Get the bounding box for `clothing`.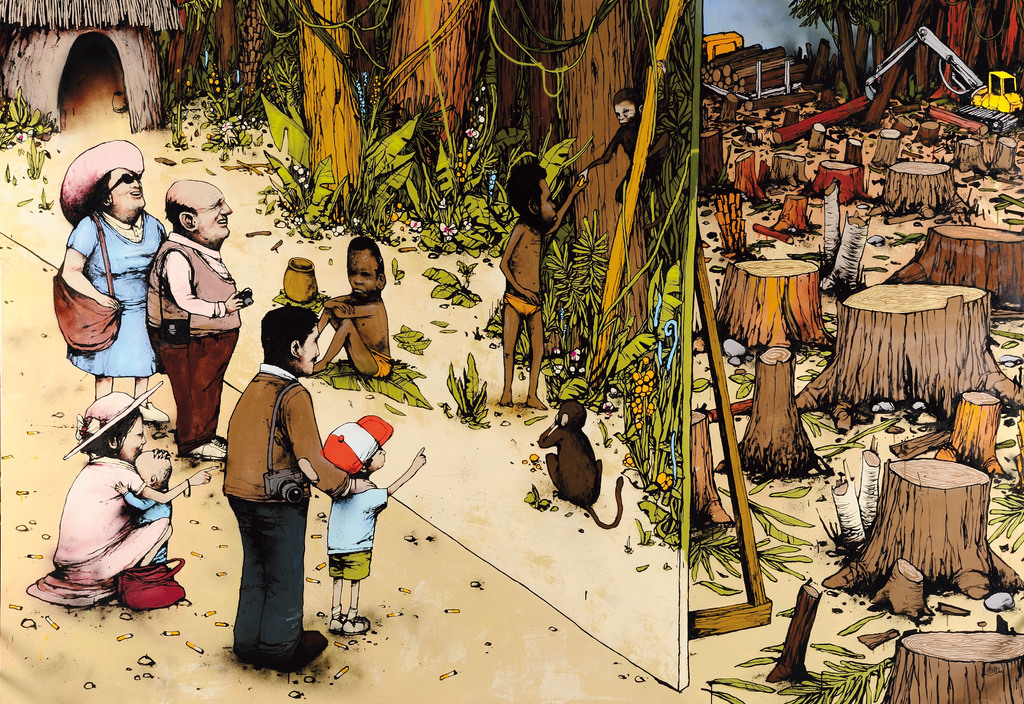
region(31, 451, 173, 612).
